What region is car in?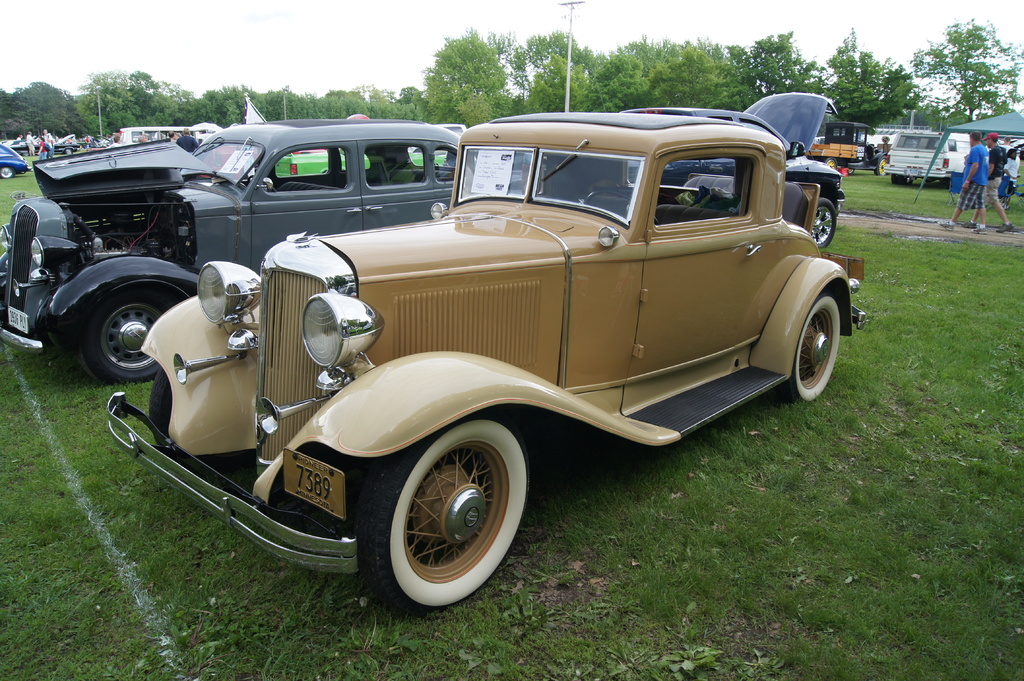
38/132/79/156.
